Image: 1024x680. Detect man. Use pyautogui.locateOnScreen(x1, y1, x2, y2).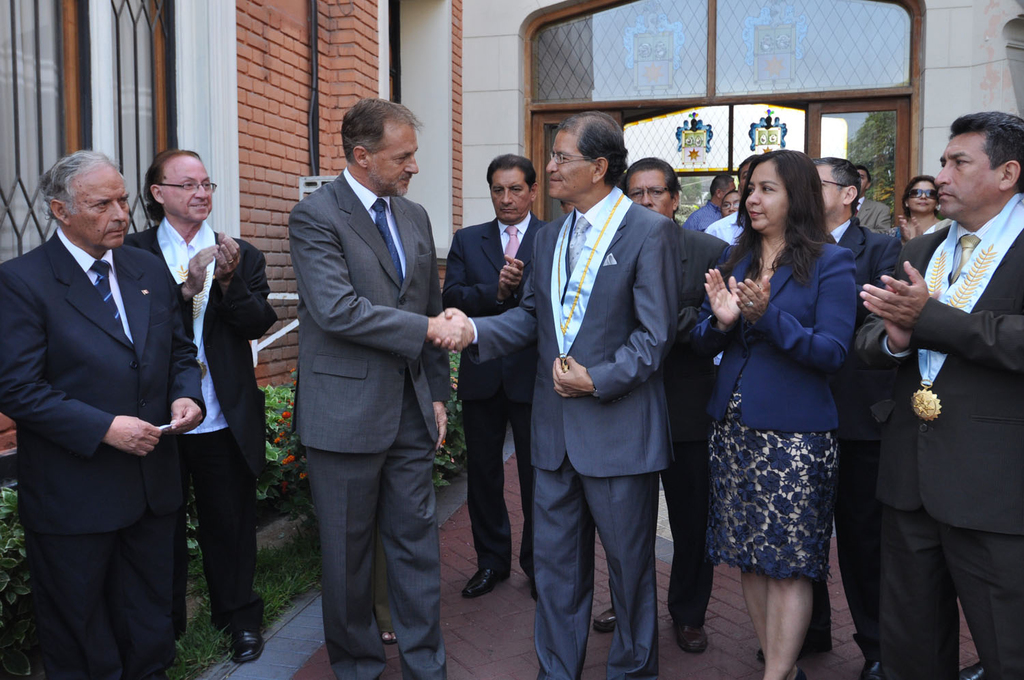
pyautogui.locateOnScreen(440, 159, 553, 591).
